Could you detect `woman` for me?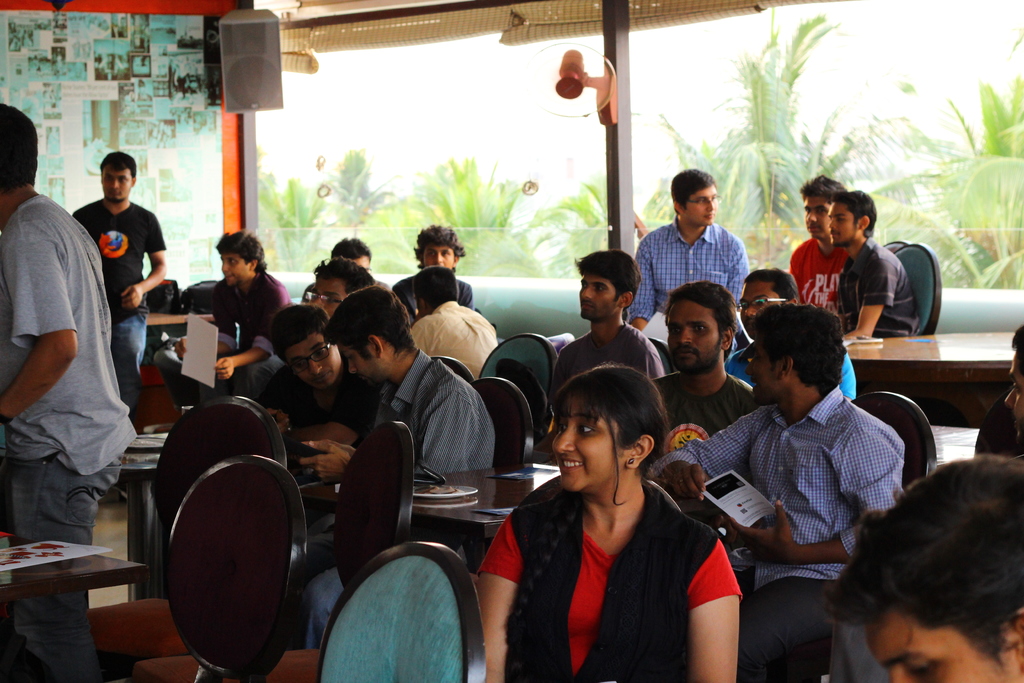
Detection result: BBox(497, 334, 724, 680).
